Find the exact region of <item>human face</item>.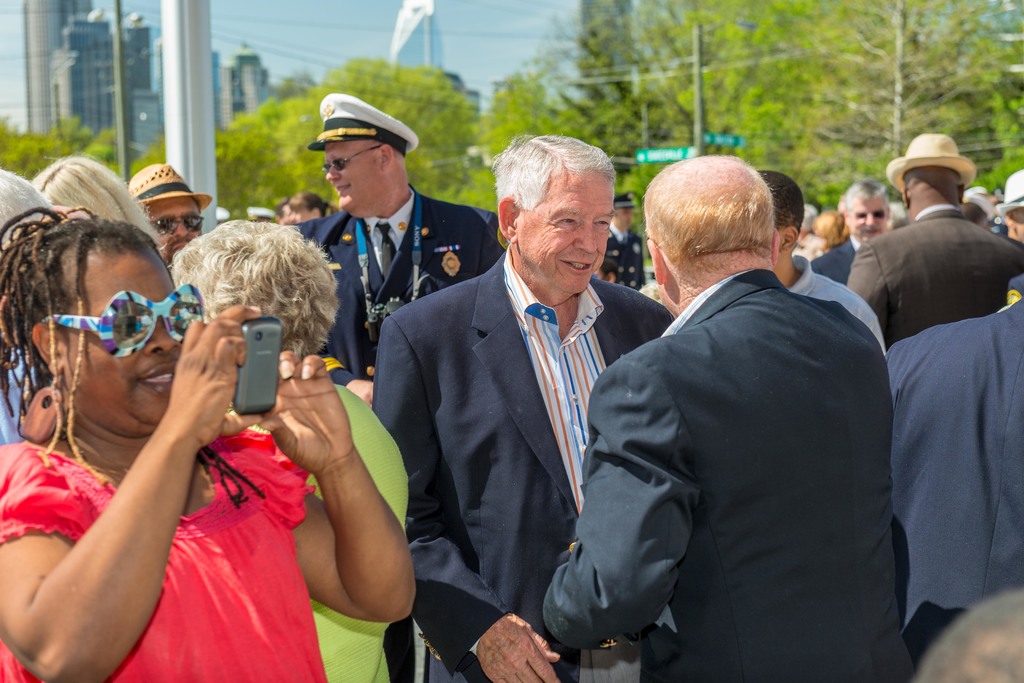
Exact region: bbox(519, 168, 610, 299).
